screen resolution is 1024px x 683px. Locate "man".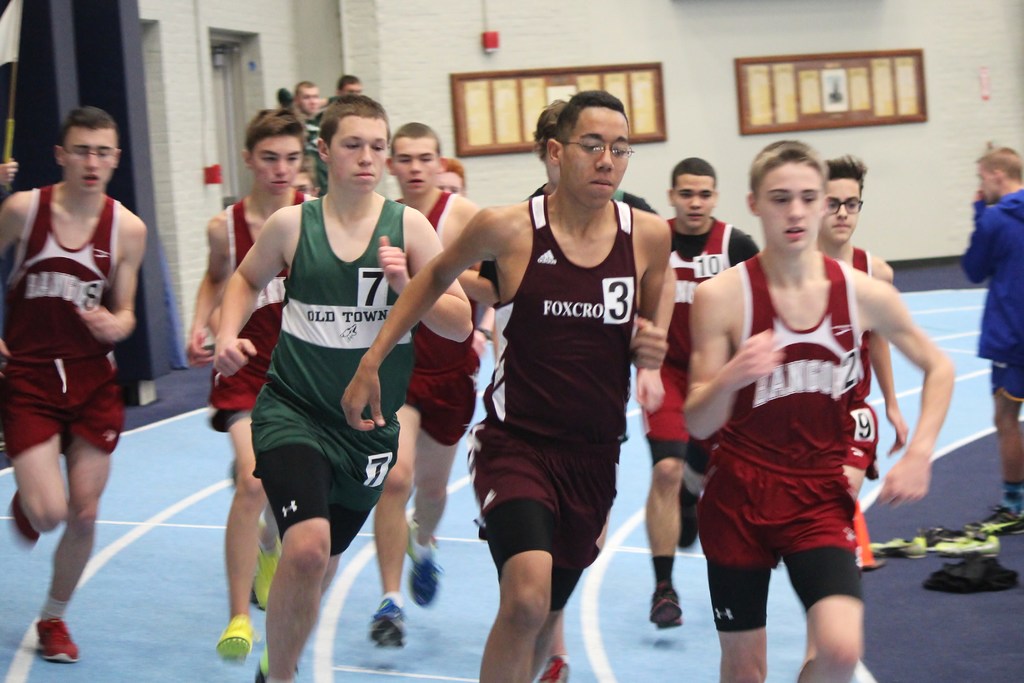
BBox(276, 80, 348, 198).
